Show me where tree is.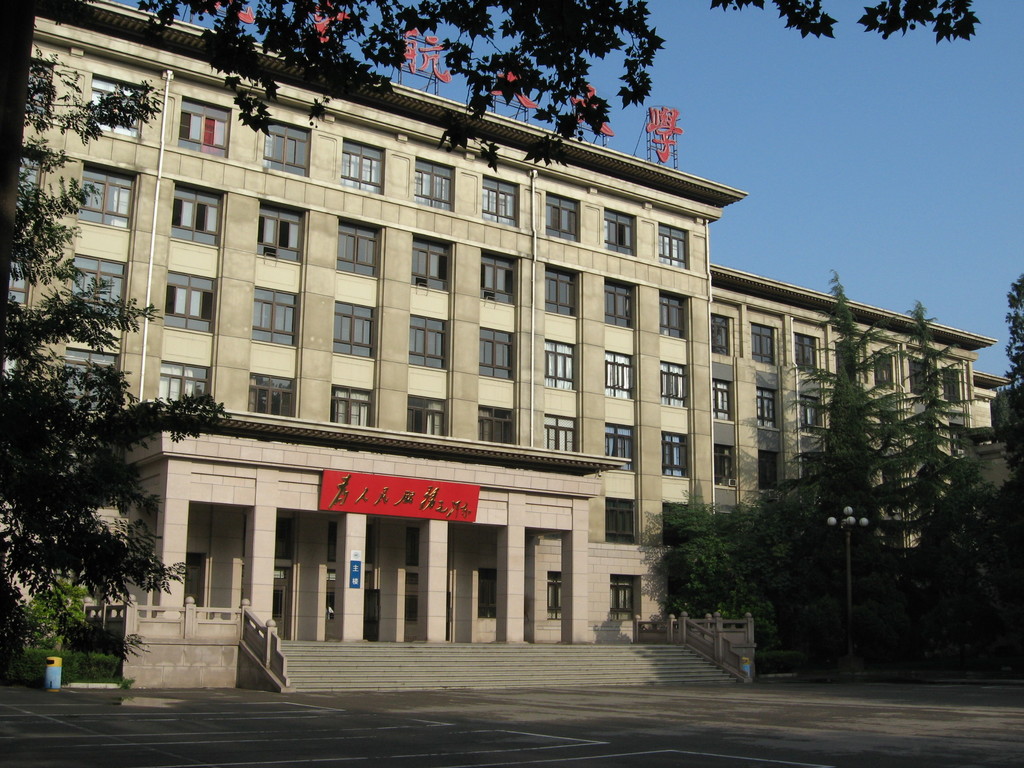
tree is at detection(9, 164, 170, 703).
